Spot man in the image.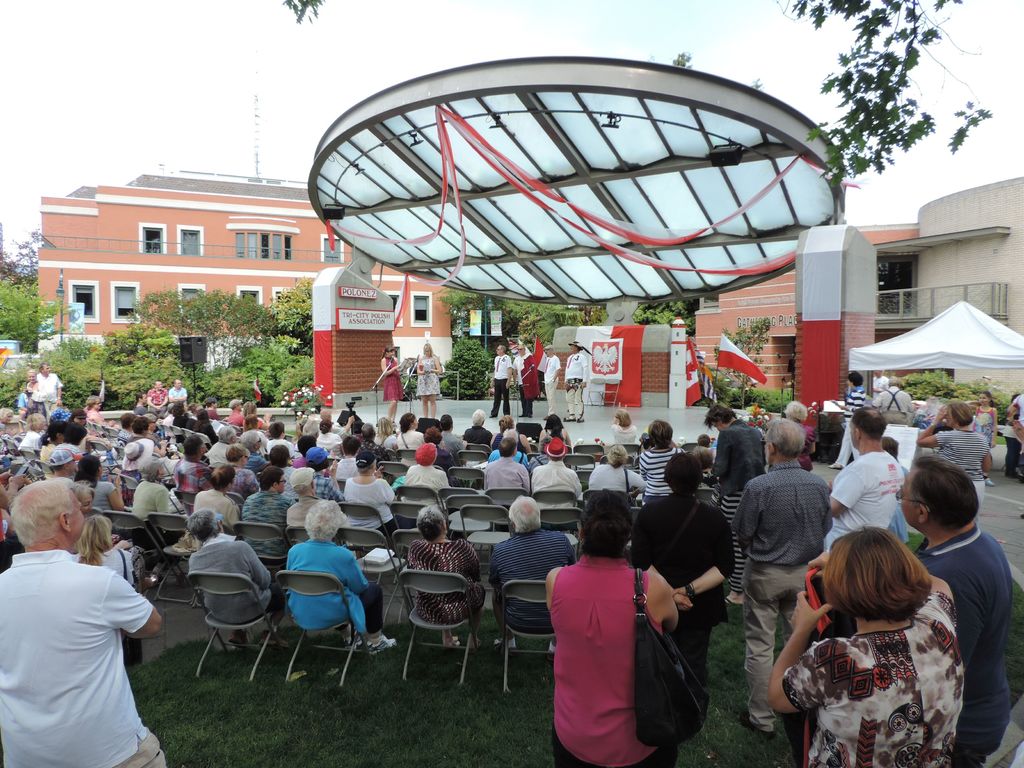
man found at 604, 435, 636, 497.
